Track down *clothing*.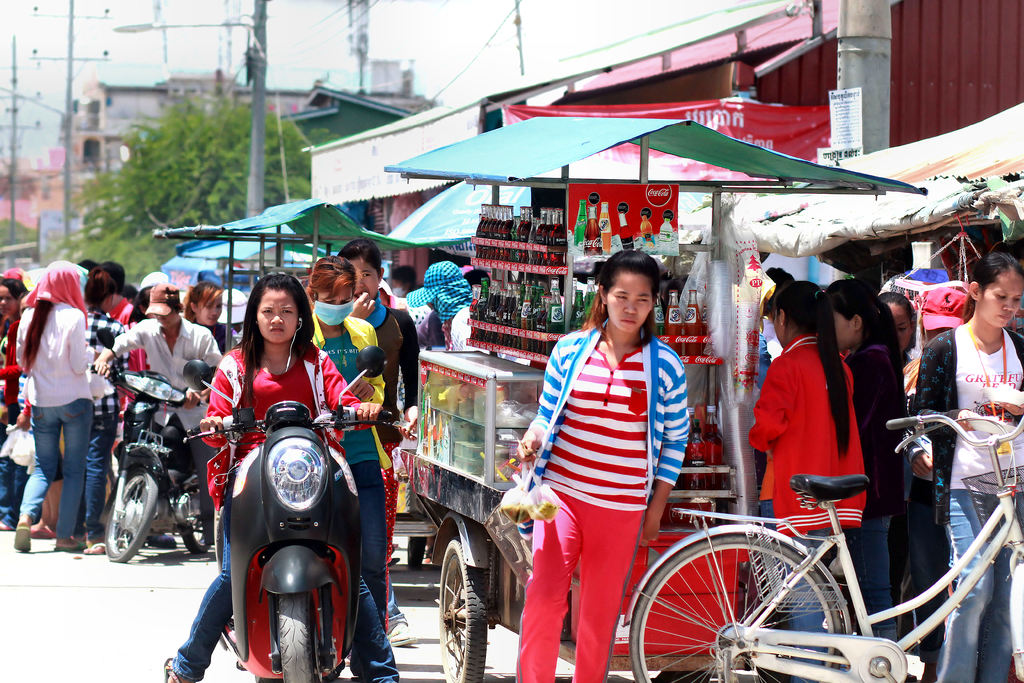
Tracked to crop(106, 298, 149, 416).
